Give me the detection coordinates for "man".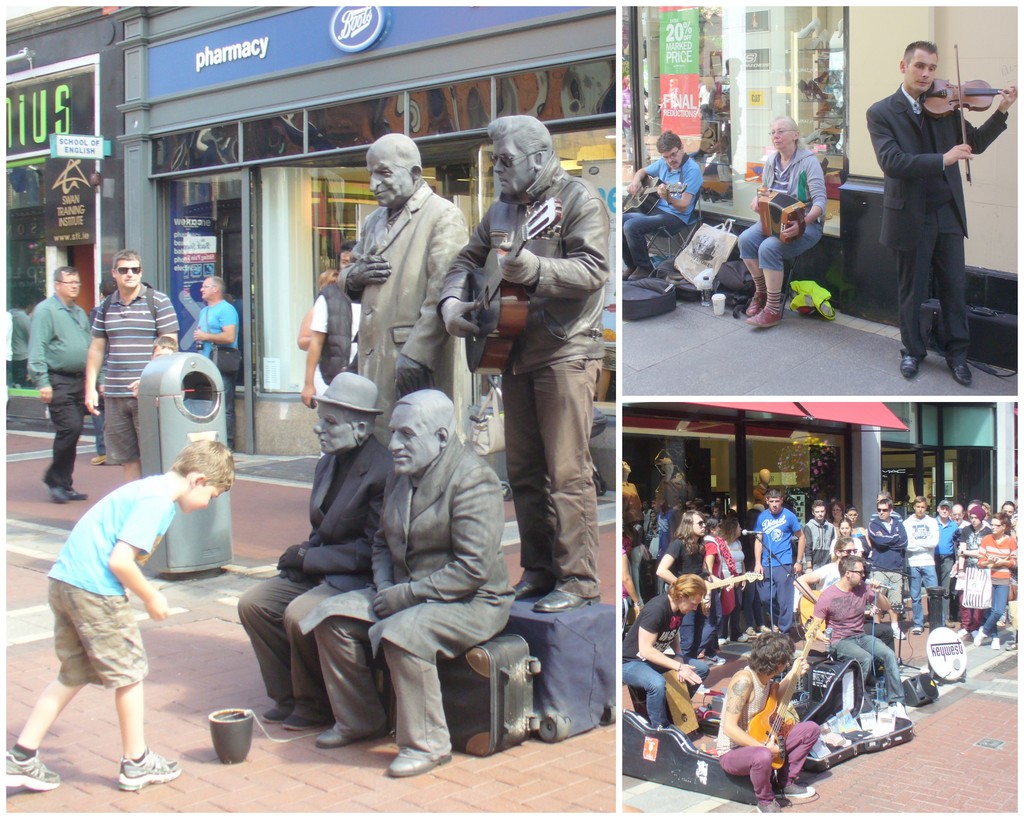
[left=872, top=498, right=907, bottom=640].
